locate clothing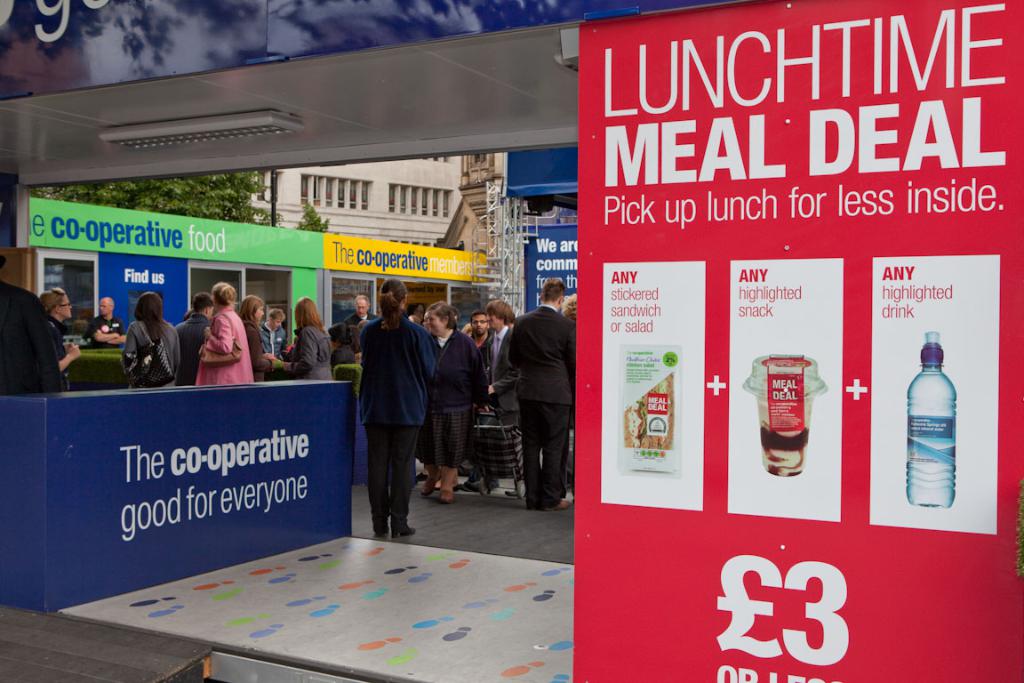
(464,331,485,358)
